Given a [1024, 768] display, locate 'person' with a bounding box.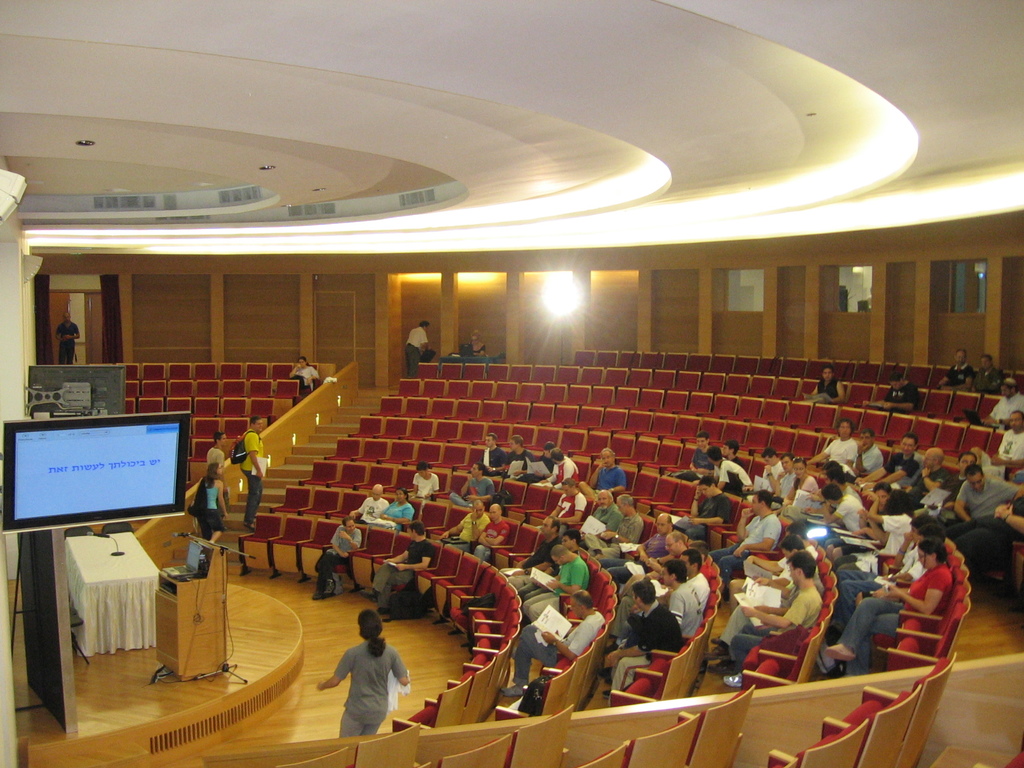
Located: detection(582, 495, 641, 561).
